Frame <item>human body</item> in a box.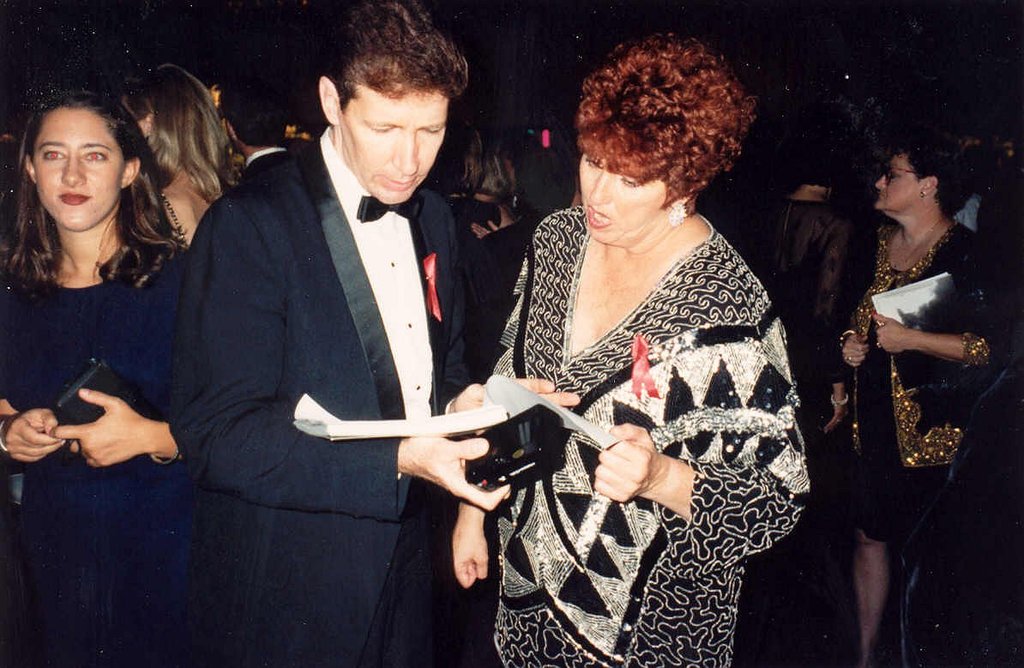
bbox(214, 45, 302, 182).
